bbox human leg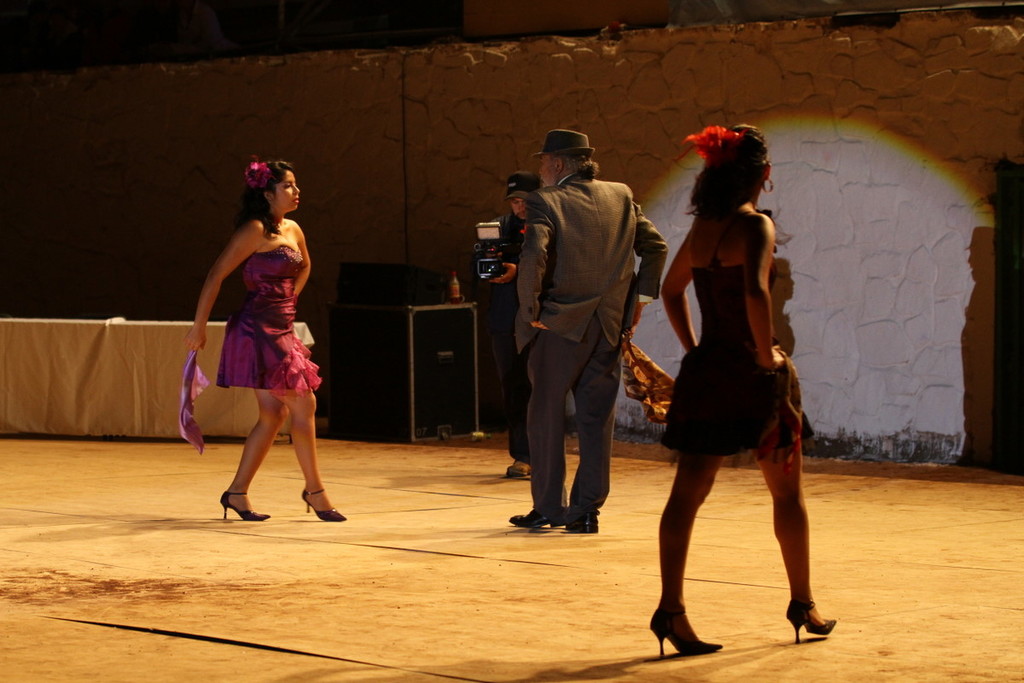
(648,450,722,659)
